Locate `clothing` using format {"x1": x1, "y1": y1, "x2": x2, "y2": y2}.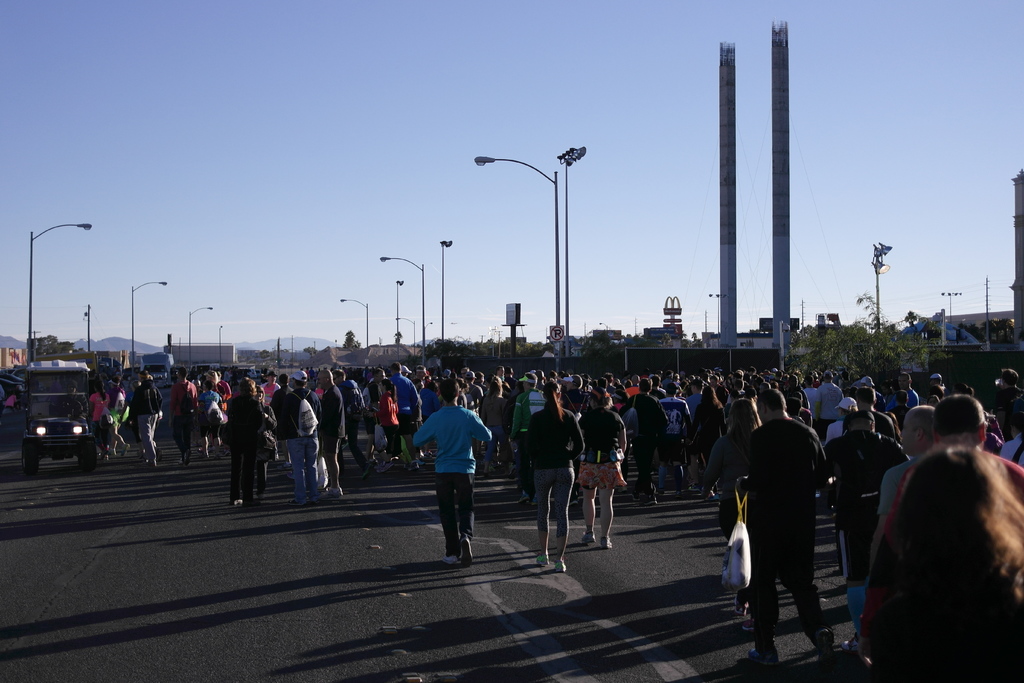
{"x1": 321, "y1": 380, "x2": 340, "y2": 453}.
